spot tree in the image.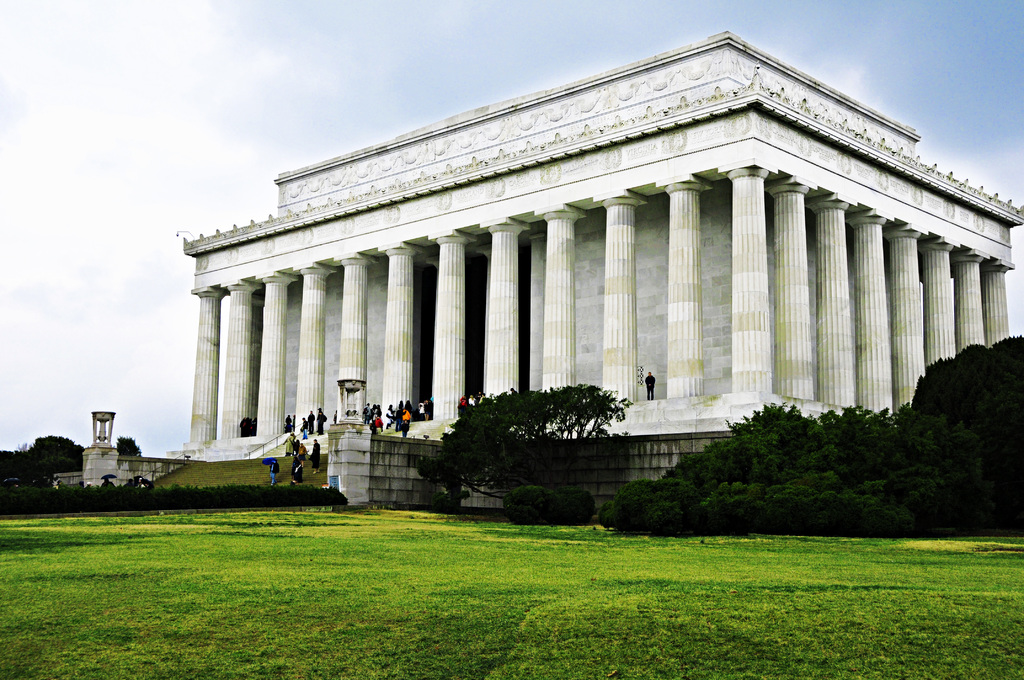
tree found at <region>415, 378, 668, 517</region>.
